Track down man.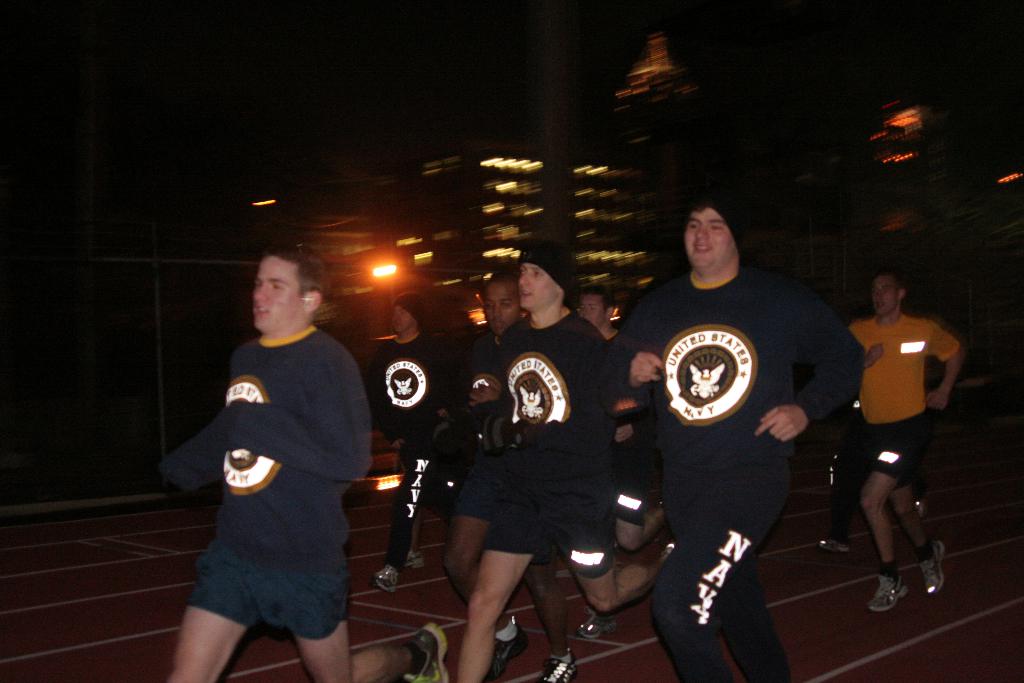
Tracked to (left=630, top=195, right=857, bottom=640).
